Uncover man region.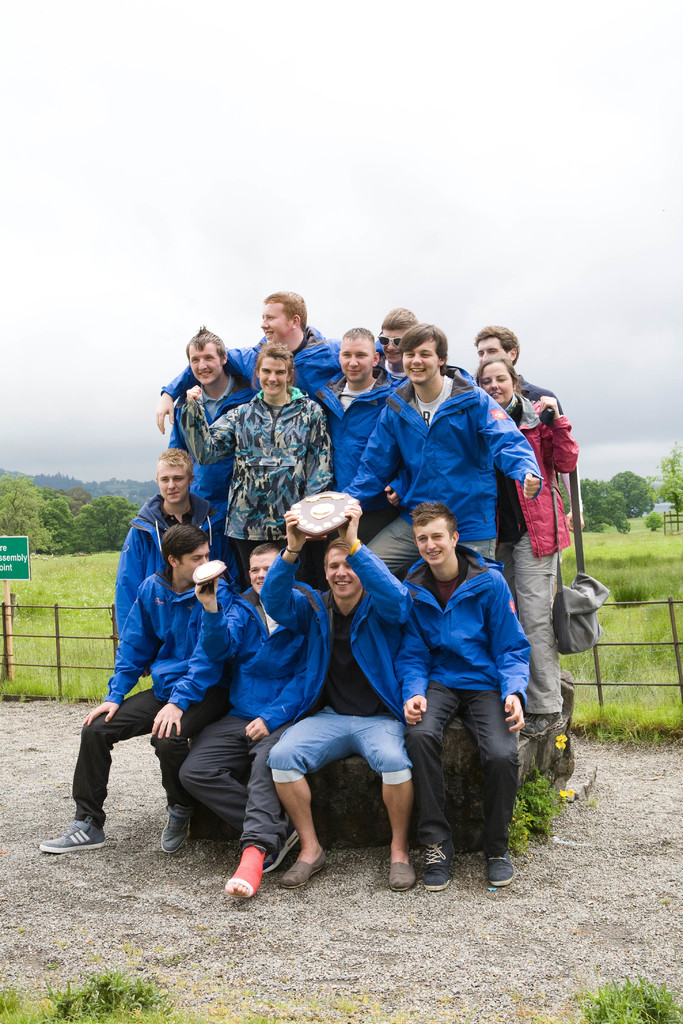
Uncovered: pyautogui.locateOnScreen(379, 303, 418, 380).
